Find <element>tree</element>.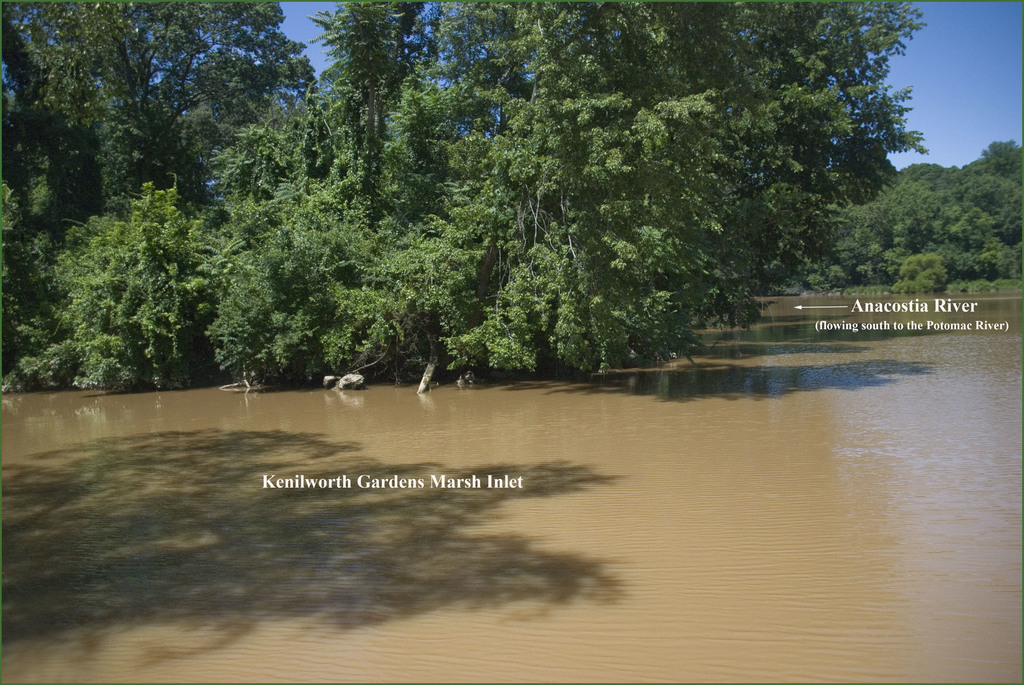
select_region(909, 163, 950, 194).
